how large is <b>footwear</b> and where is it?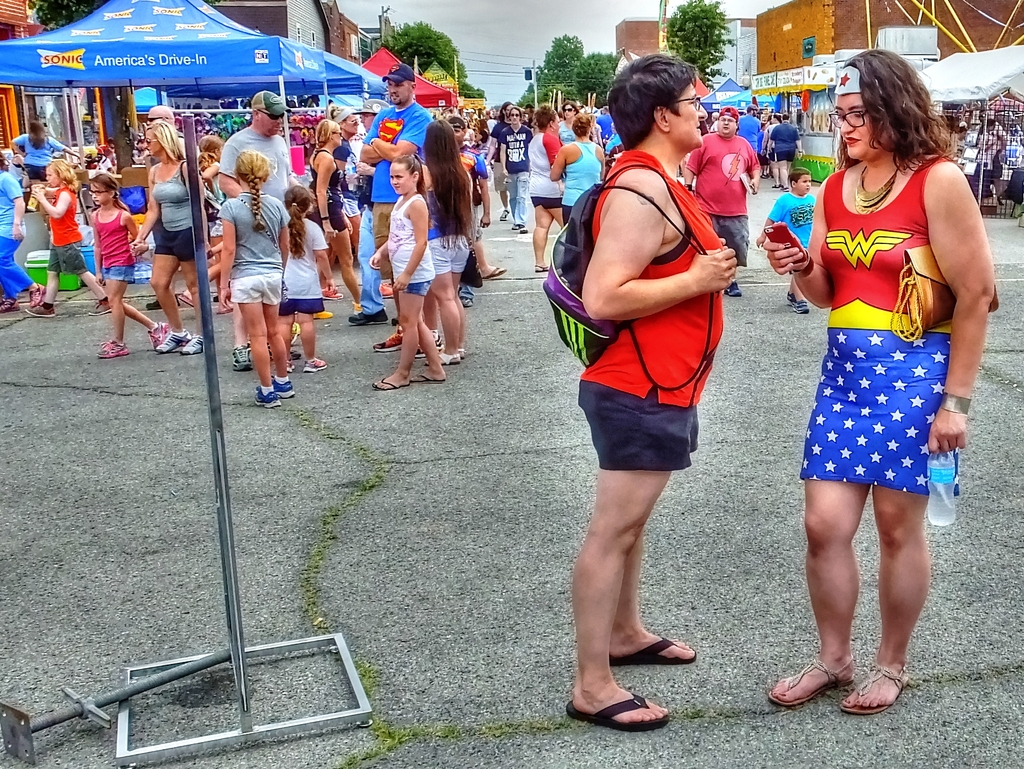
Bounding box: {"left": 181, "top": 334, "right": 207, "bottom": 352}.
